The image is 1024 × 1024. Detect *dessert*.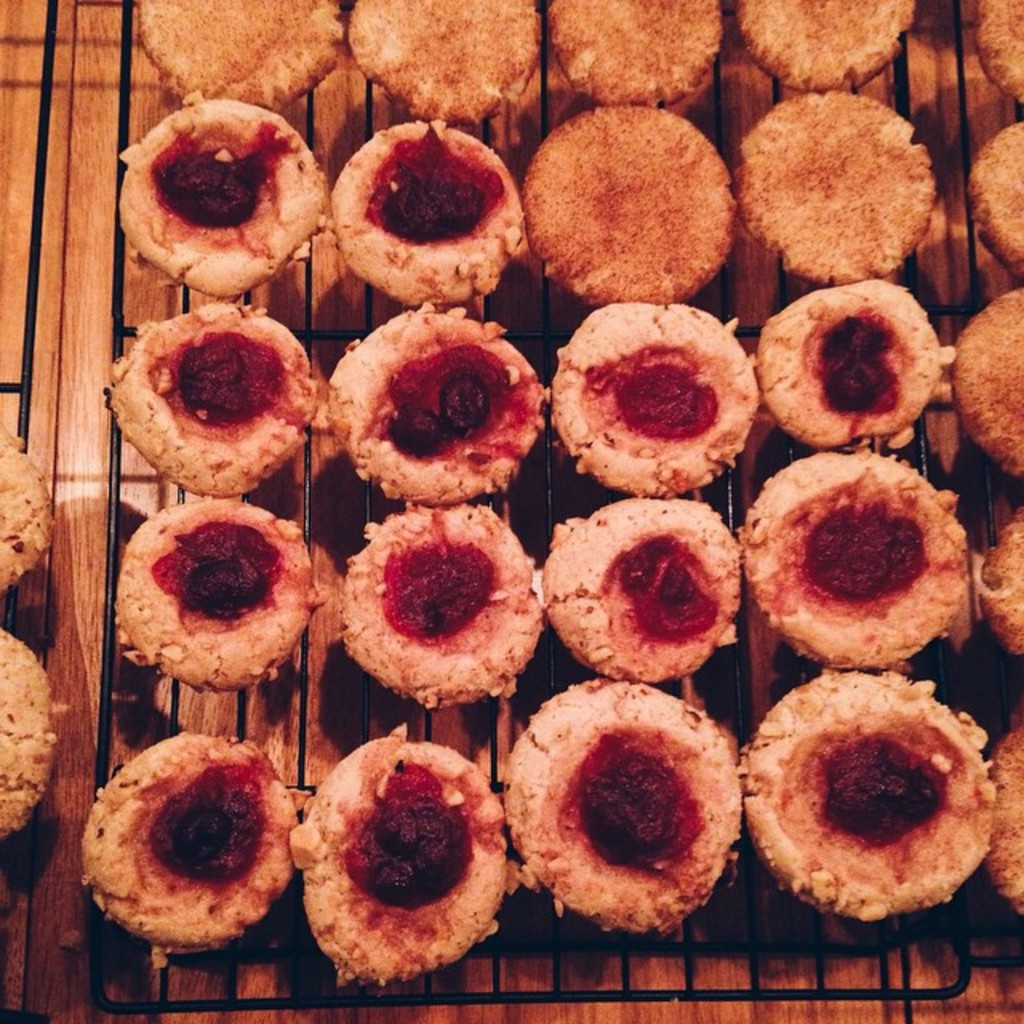
Detection: [left=990, top=731, right=1022, bottom=910].
